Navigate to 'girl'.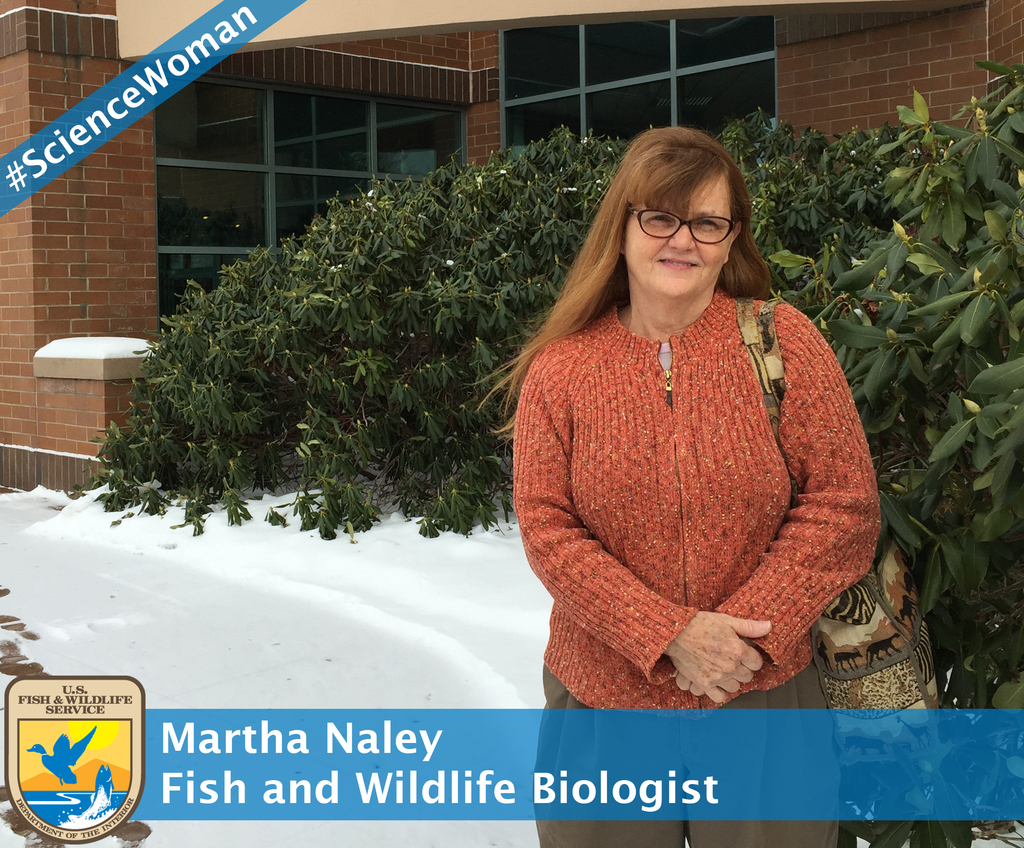
Navigation target: <box>459,120,881,847</box>.
